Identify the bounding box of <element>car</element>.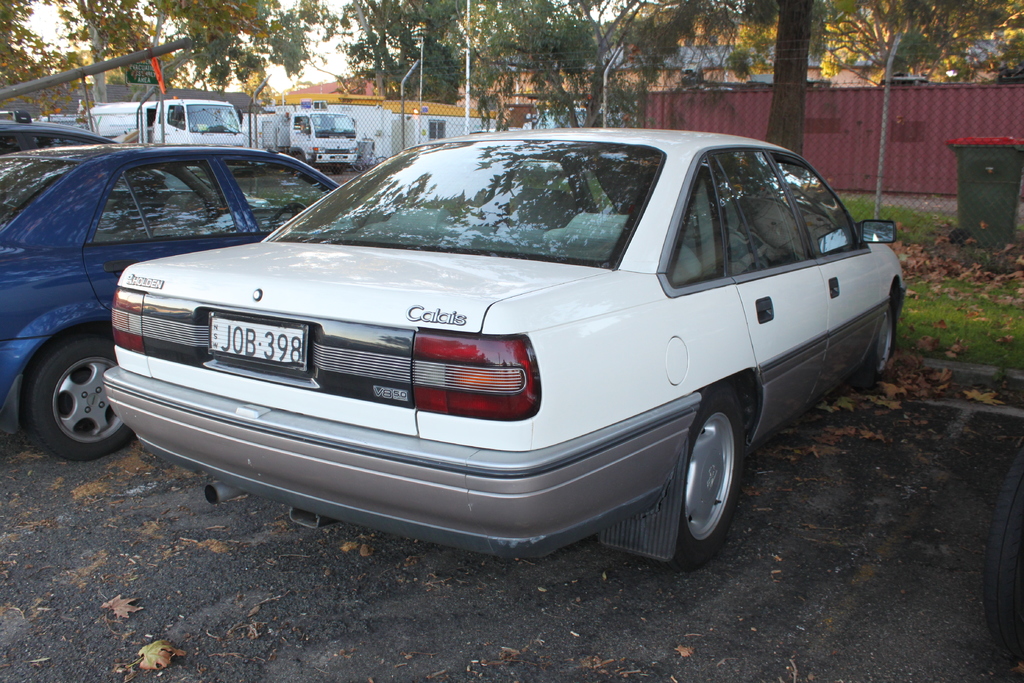
bbox=(104, 124, 902, 588).
